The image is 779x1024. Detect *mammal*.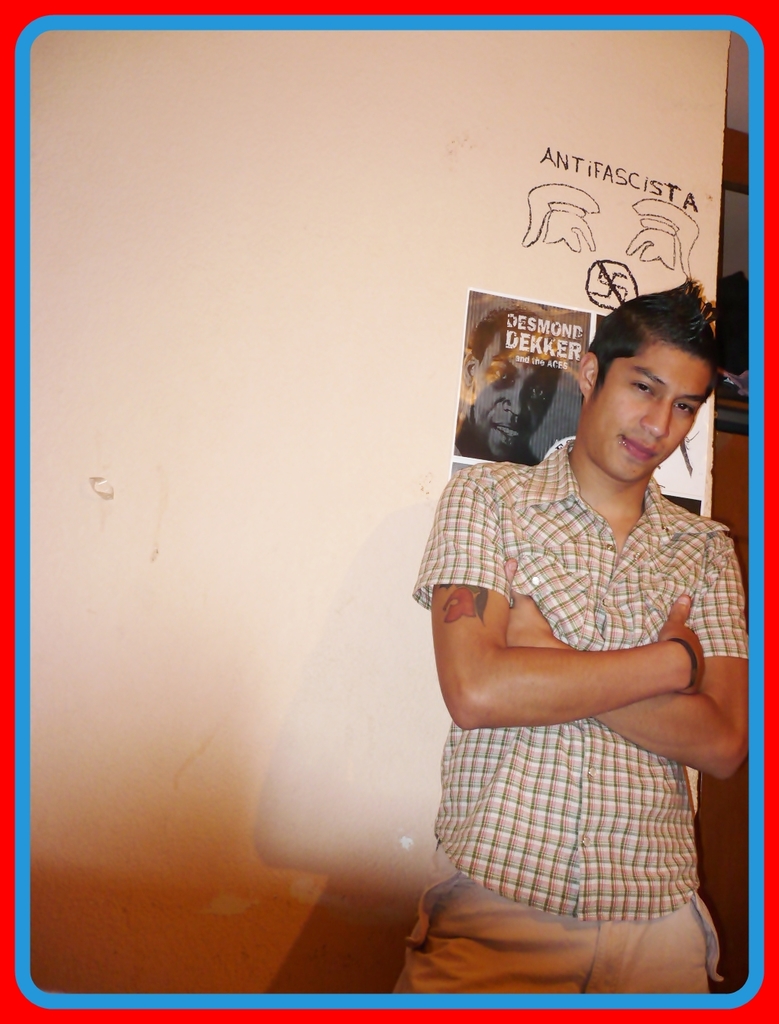
Detection: BBox(389, 318, 778, 971).
